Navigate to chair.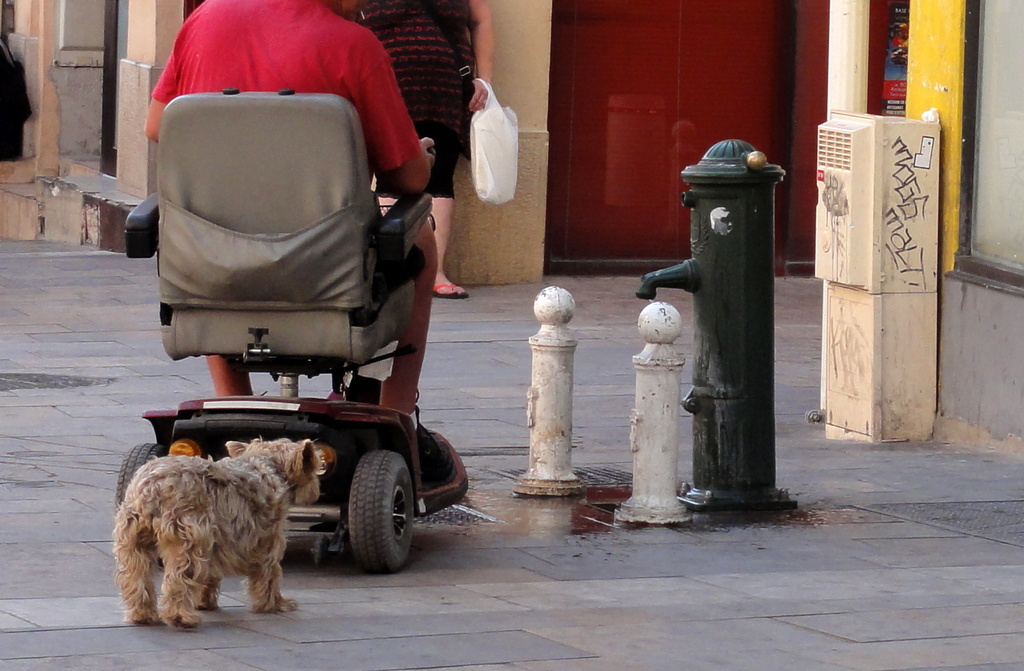
Navigation target: bbox=[135, 56, 459, 512].
